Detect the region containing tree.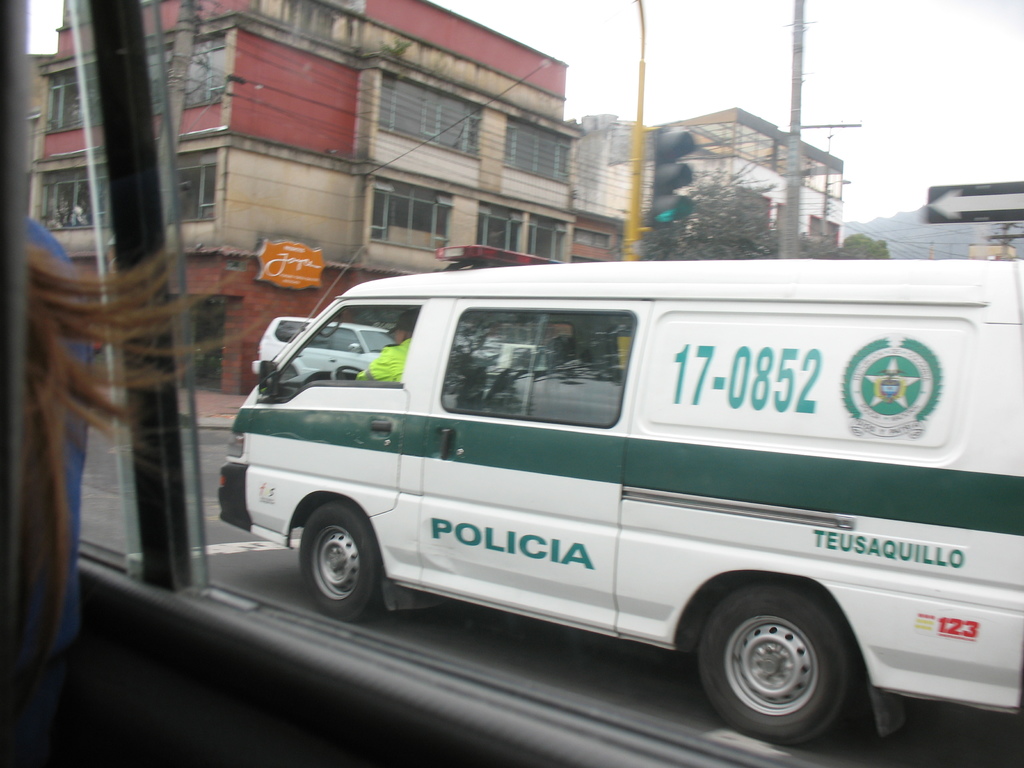
detection(837, 230, 890, 257).
